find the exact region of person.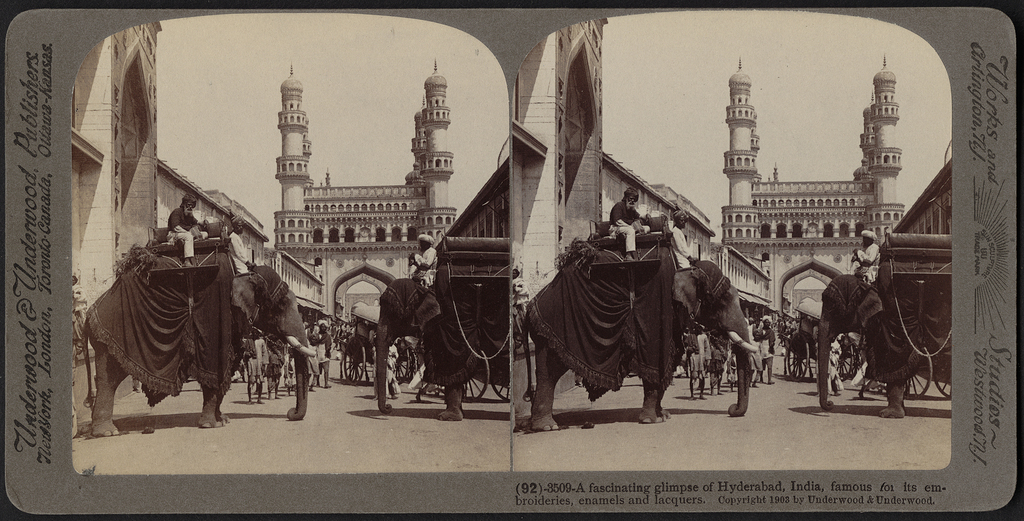
Exact region: bbox(608, 186, 646, 261).
